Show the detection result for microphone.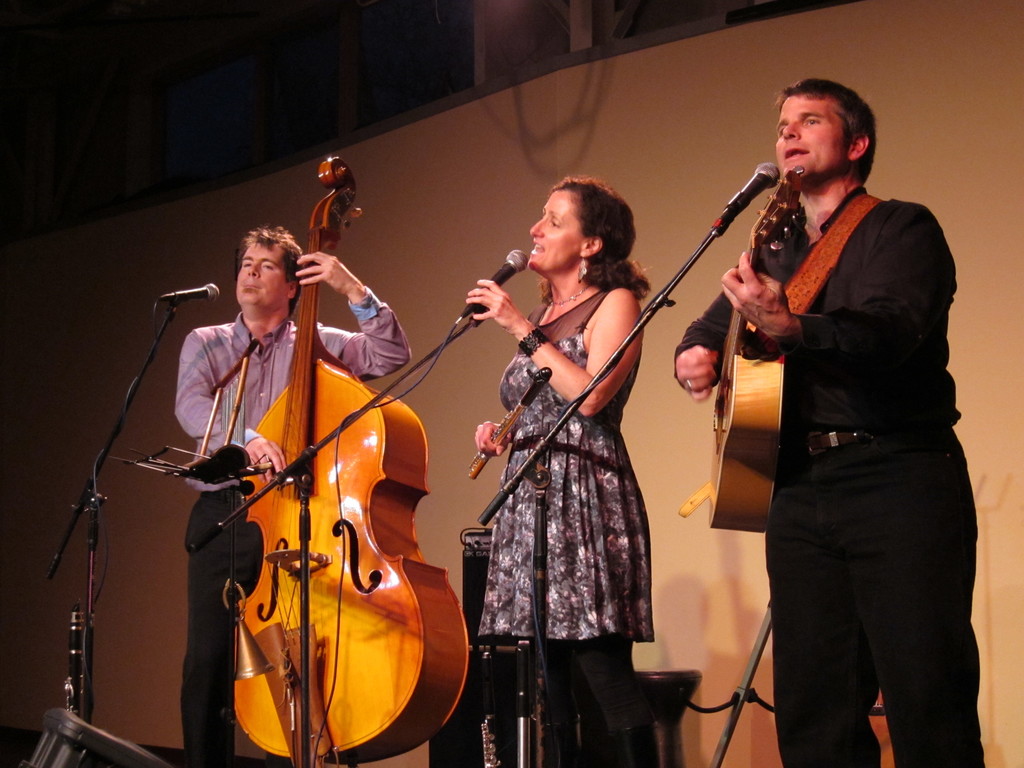
locate(710, 160, 784, 236).
